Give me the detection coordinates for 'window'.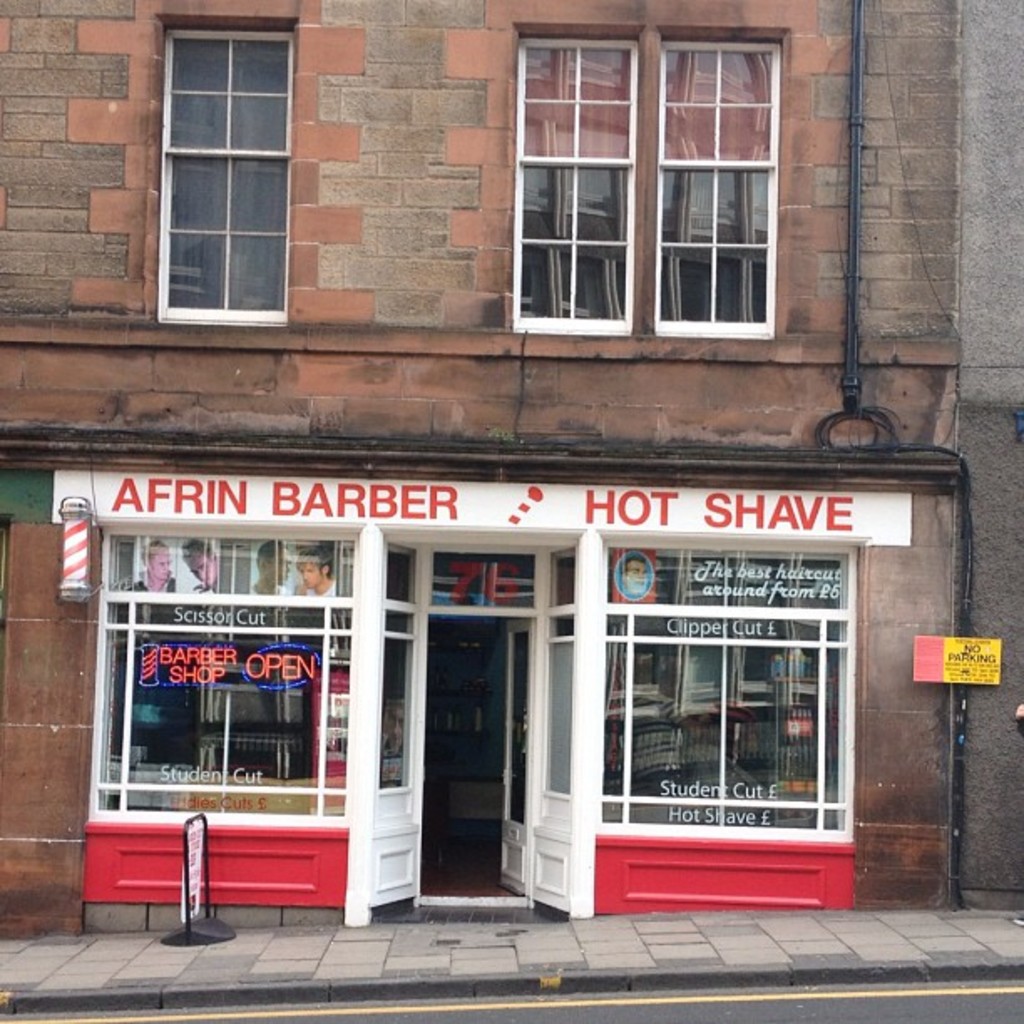
box=[520, 37, 648, 333].
